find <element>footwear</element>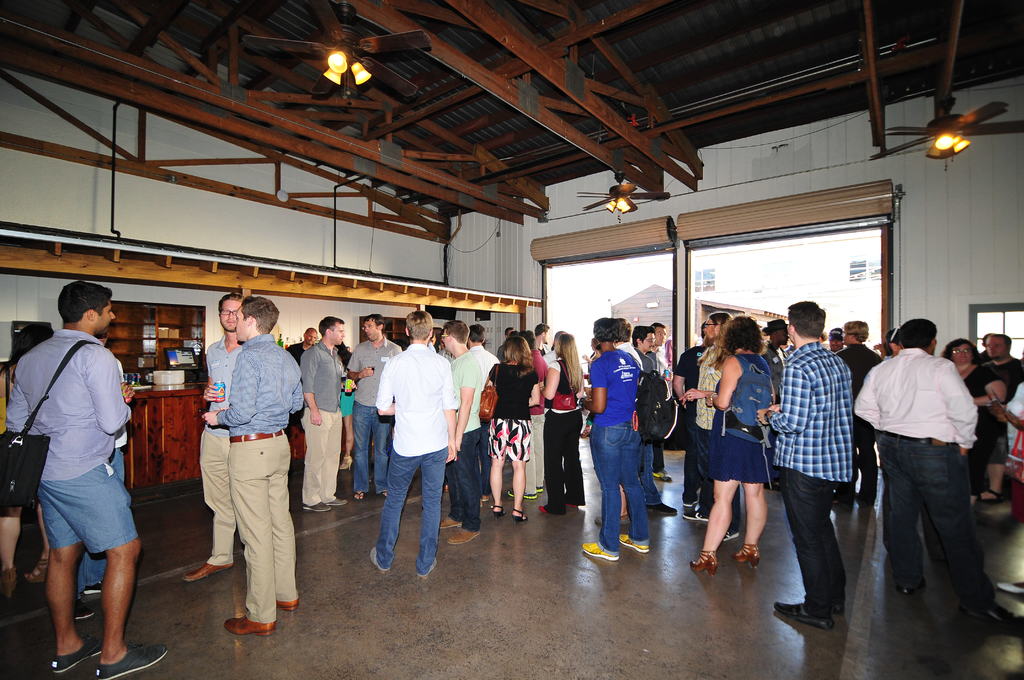
bbox(723, 530, 741, 543)
